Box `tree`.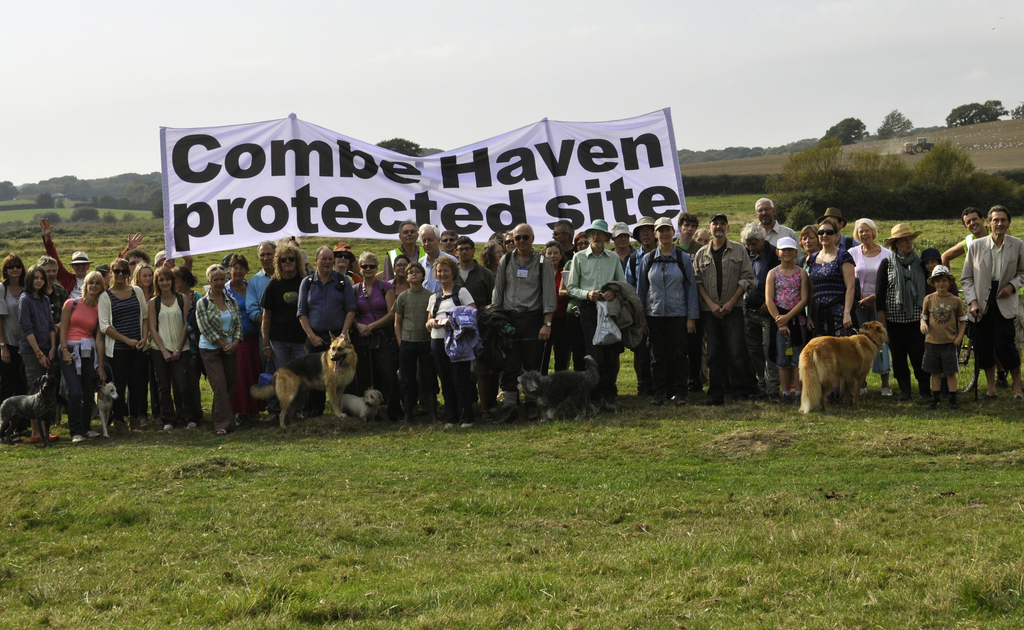
crop(676, 136, 766, 166).
